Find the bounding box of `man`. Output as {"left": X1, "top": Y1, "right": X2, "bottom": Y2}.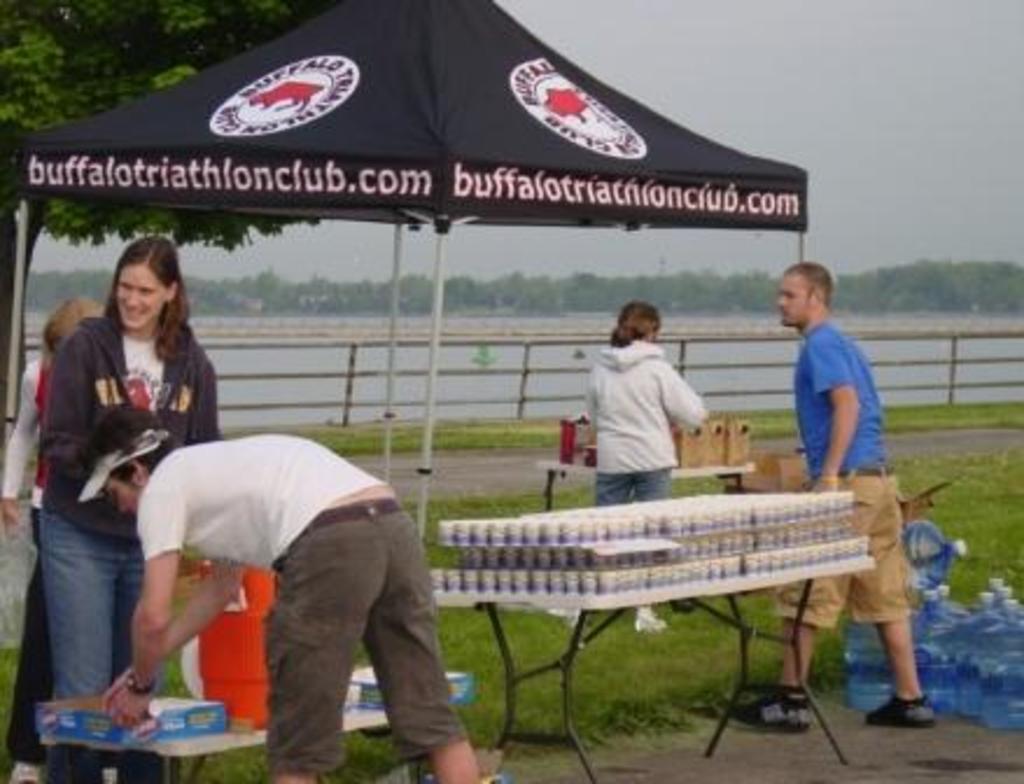
{"left": 711, "top": 264, "right": 954, "bottom": 740}.
